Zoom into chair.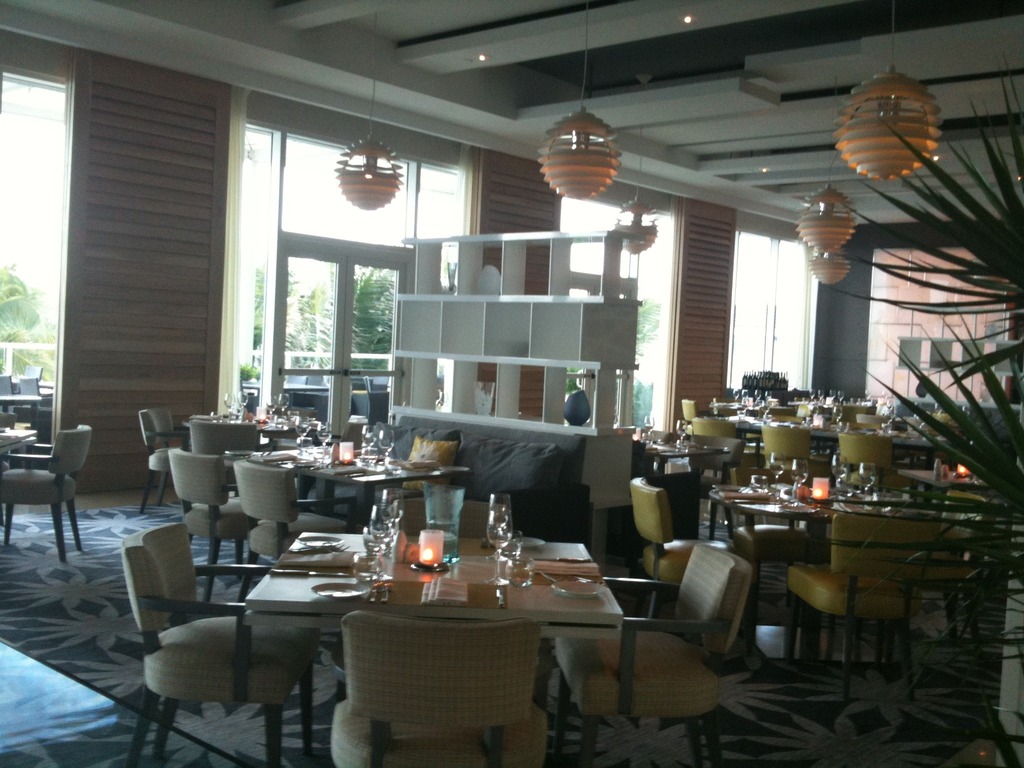
Zoom target: [x1=0, y1=424, x2=93, y2=566].
